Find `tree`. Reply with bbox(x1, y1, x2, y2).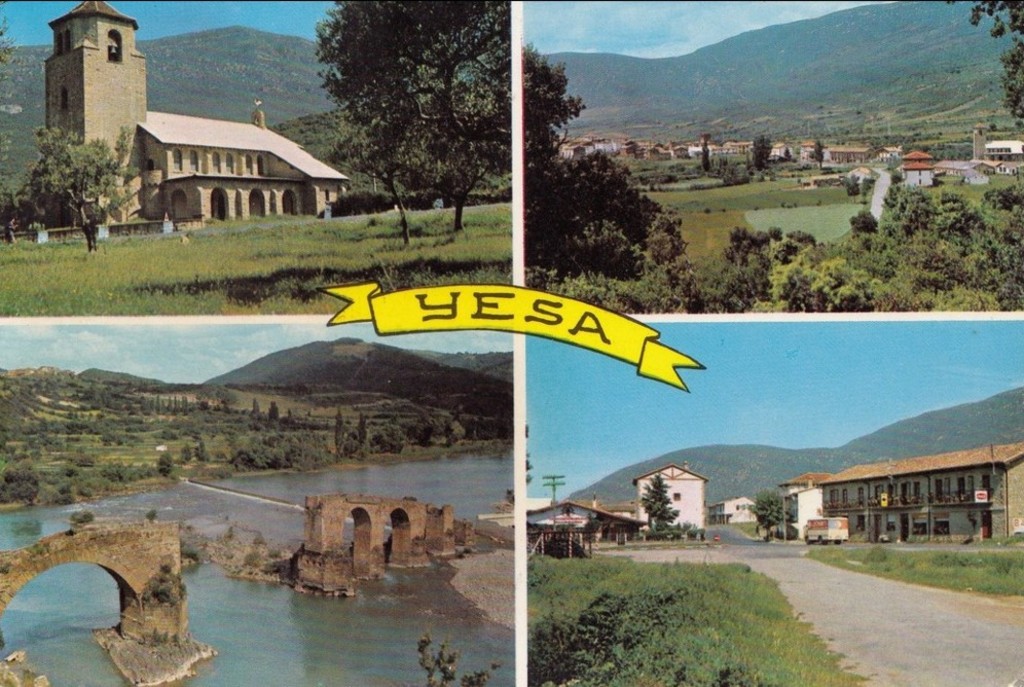
bbox(178, 396, 189, 414).
